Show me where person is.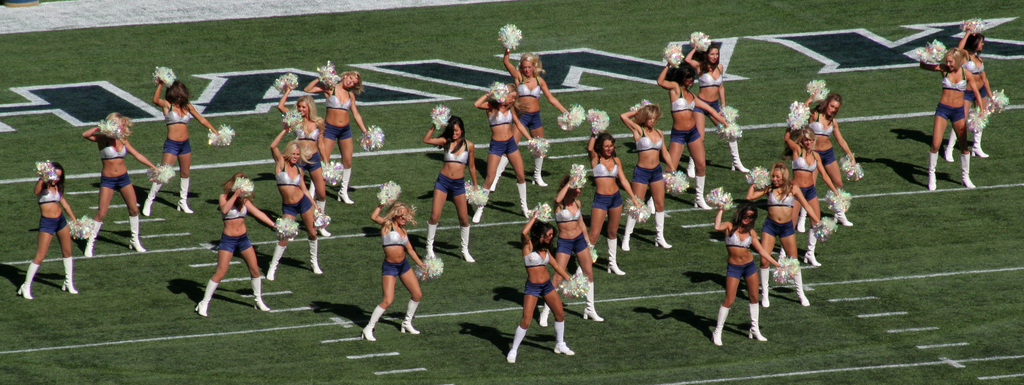
person is at <bbox>713, 200, 786, 347</bbox>.
